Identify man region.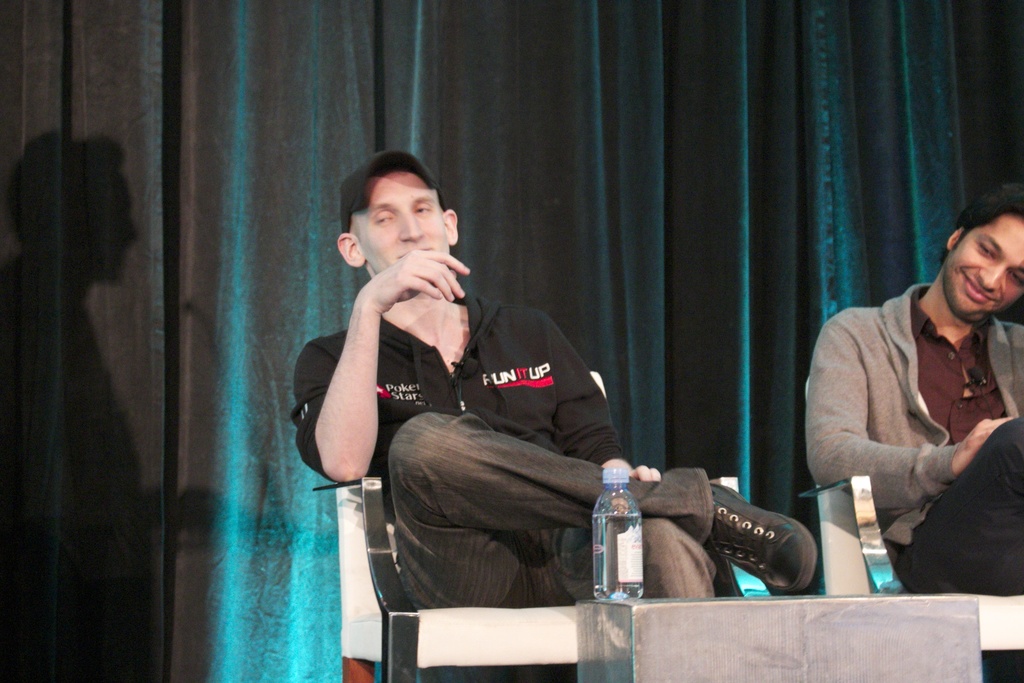
Region: Rect(813, 188, 1023, 604).
